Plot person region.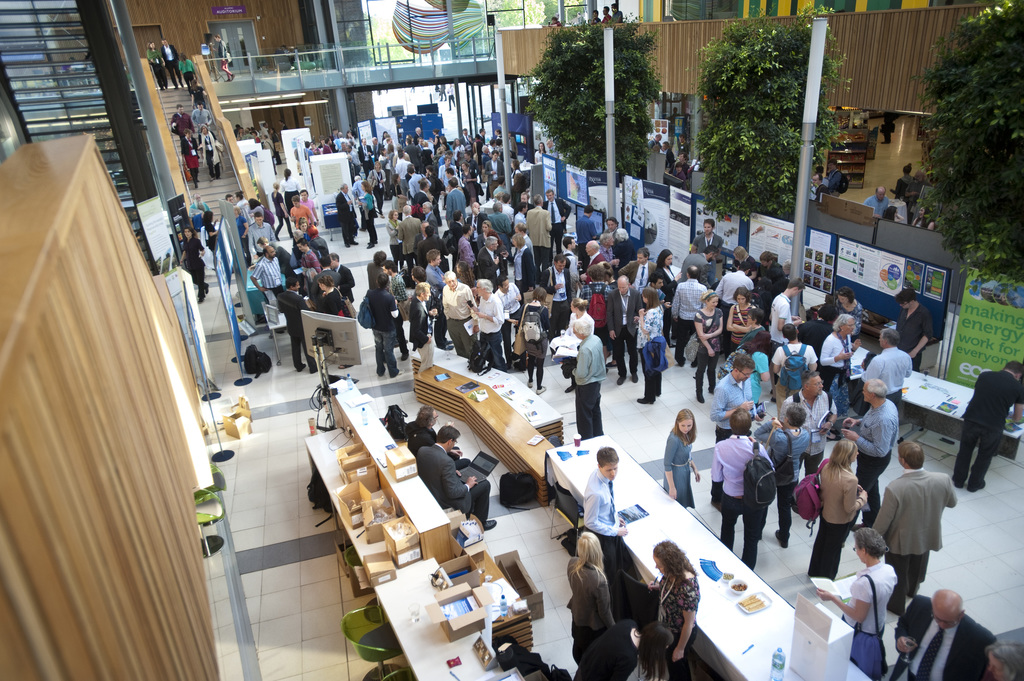
Plotted at bbox(411, 261, 437, 324).
